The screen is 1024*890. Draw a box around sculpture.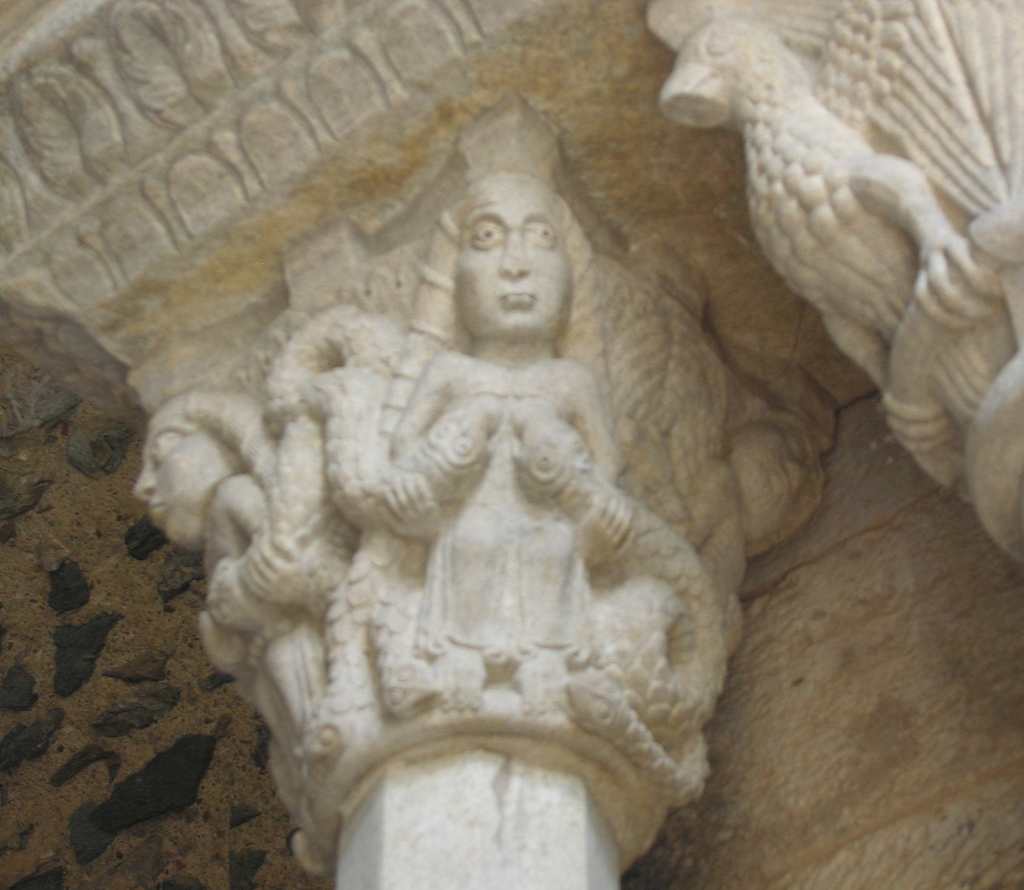
(x1=372, y1=105, x2=619, y2=720).
